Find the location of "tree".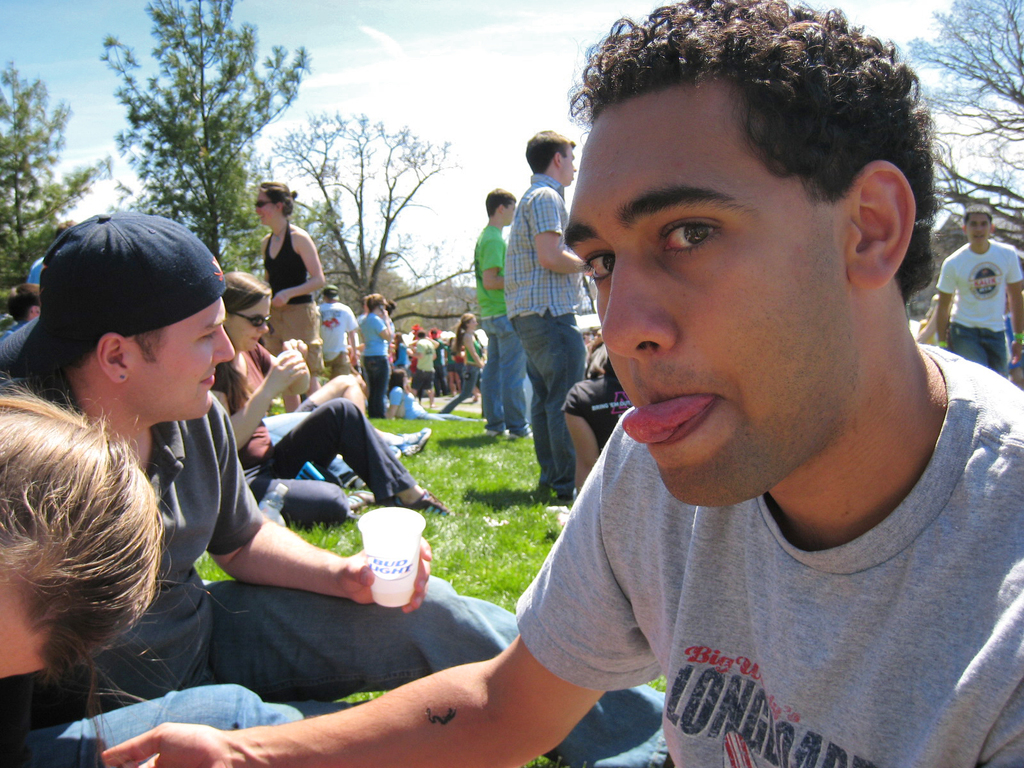
Location: (278, 118, 441, 343).
